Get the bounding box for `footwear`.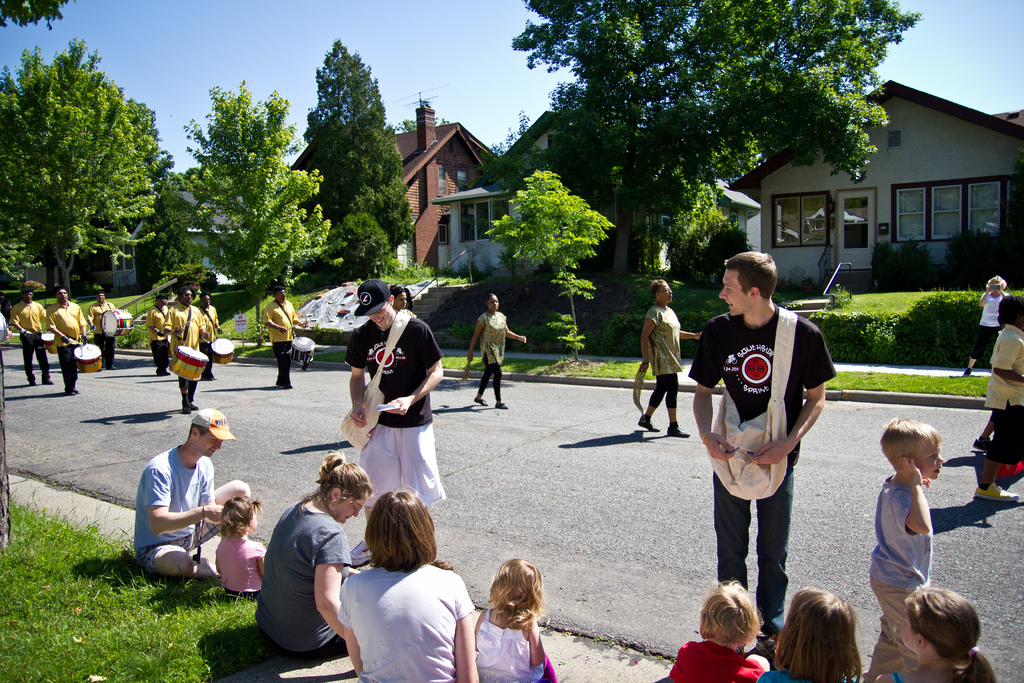
(left=154, top=369, right=172, bottom=377).
